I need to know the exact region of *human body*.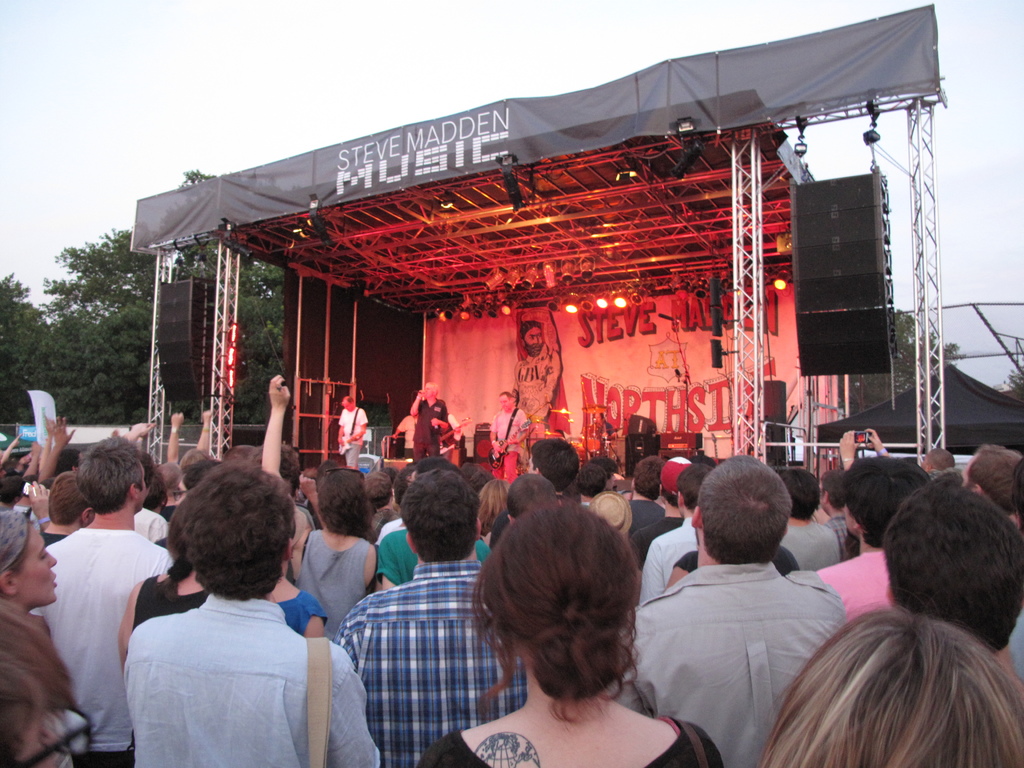
Region: rect(409, 385, 449, 461).
